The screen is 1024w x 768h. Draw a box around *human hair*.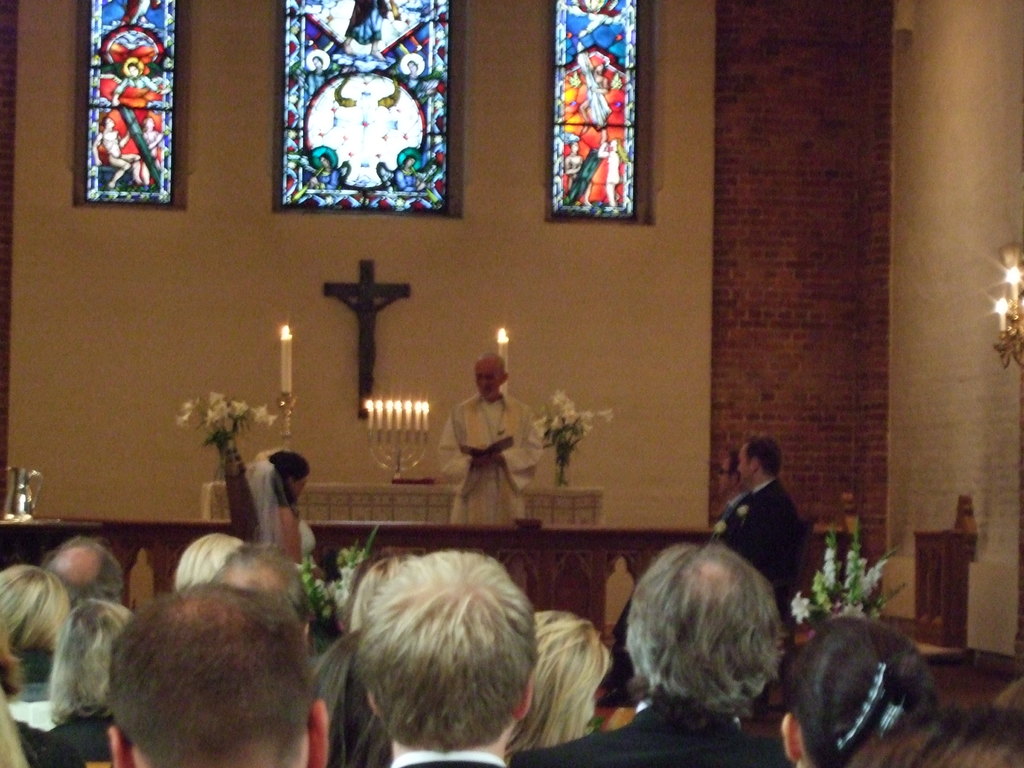
<box>207,540,302,591</box>.
